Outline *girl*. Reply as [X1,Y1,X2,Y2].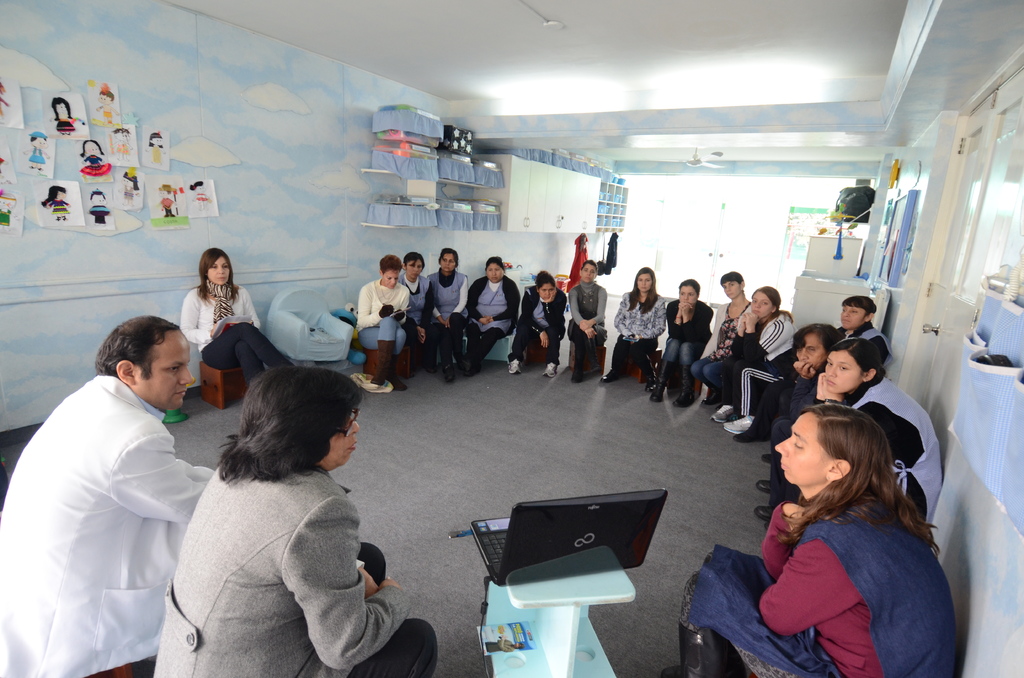
[815,332,947,522].
